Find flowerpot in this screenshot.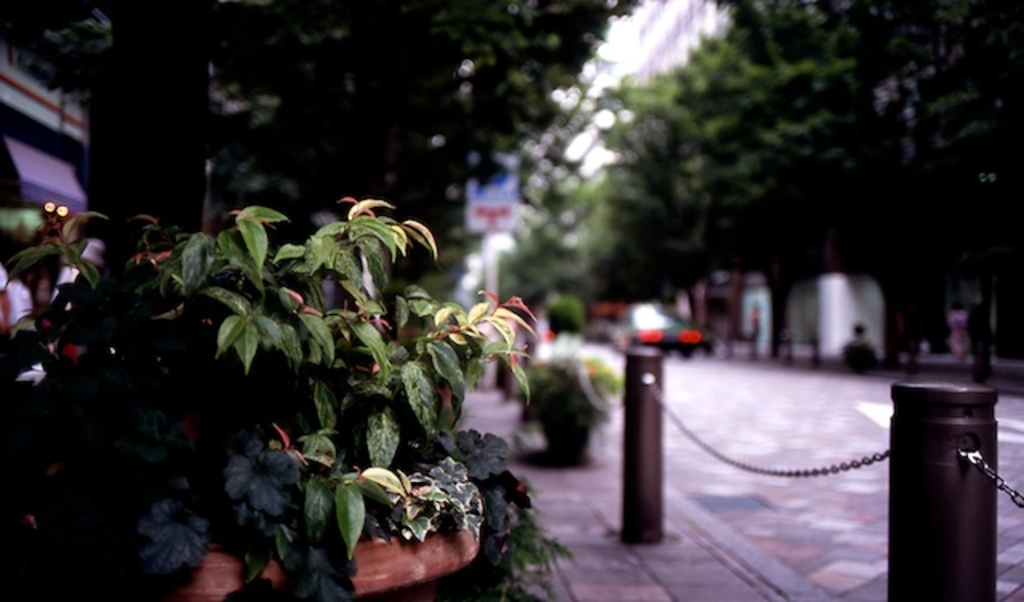
The bounding box for flowerpot is (176, 460, 477, 597).
